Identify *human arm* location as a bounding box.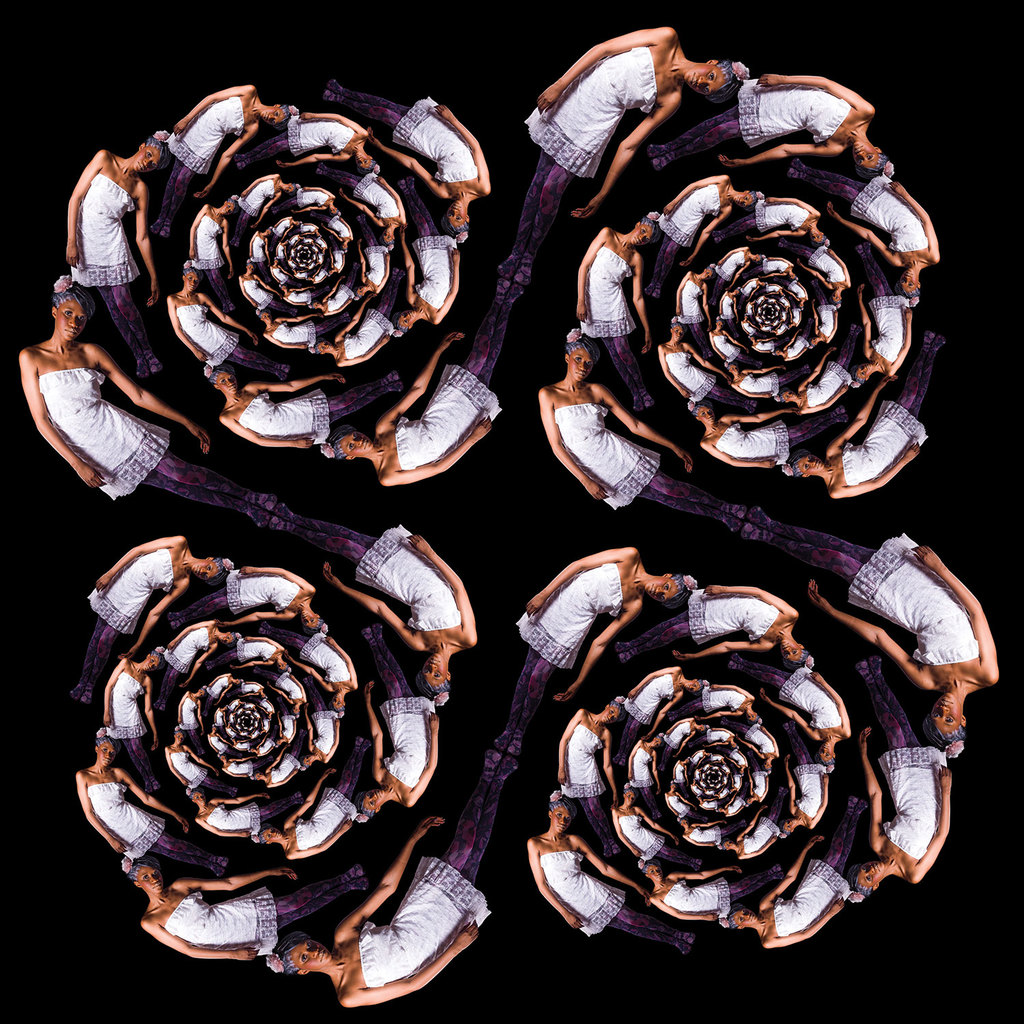
<bbox>255, 702, 268, 715</bbox>.
